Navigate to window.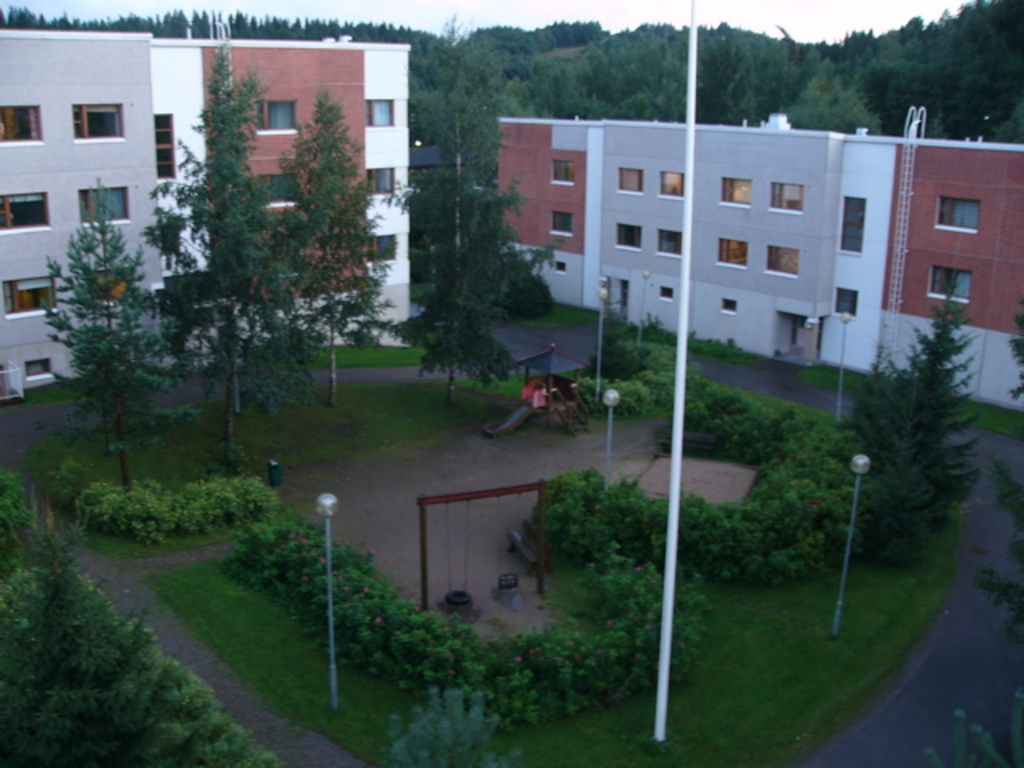
Navigation target: (936,200,984,237).
